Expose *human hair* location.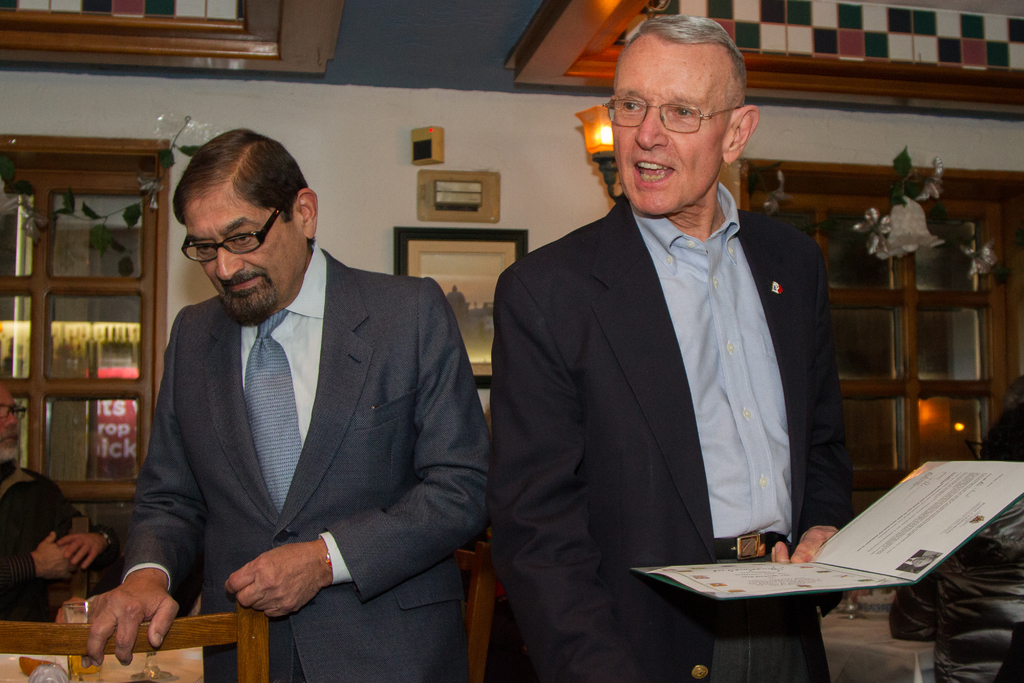
Exposed at box(181, 126, 309, 226).
